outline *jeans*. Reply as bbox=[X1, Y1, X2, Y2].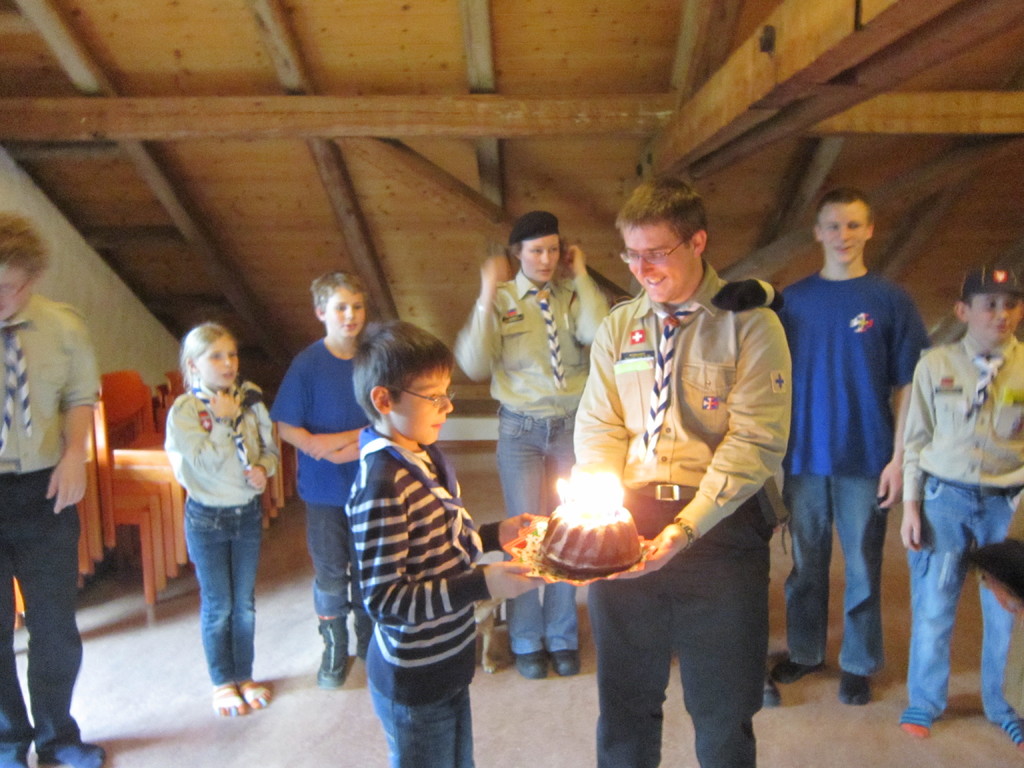
bbox=[301, 504, 358, 619].
